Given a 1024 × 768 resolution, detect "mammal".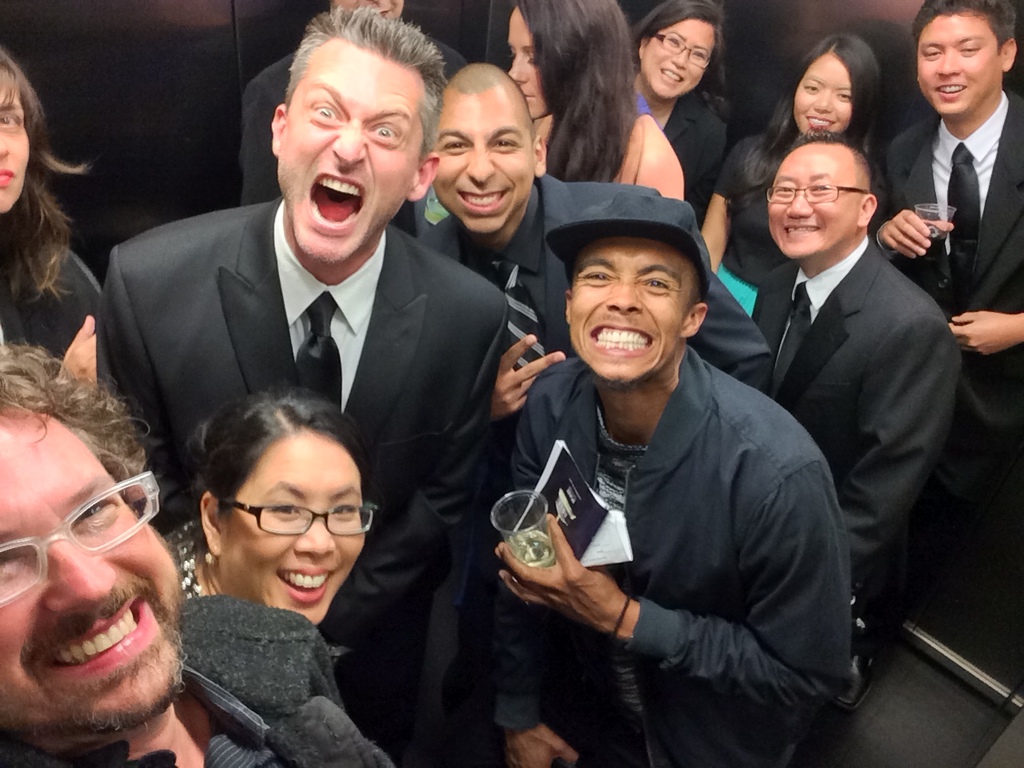
{"left": 95, "top": 5, "right": 505, "bottom": 767}.
